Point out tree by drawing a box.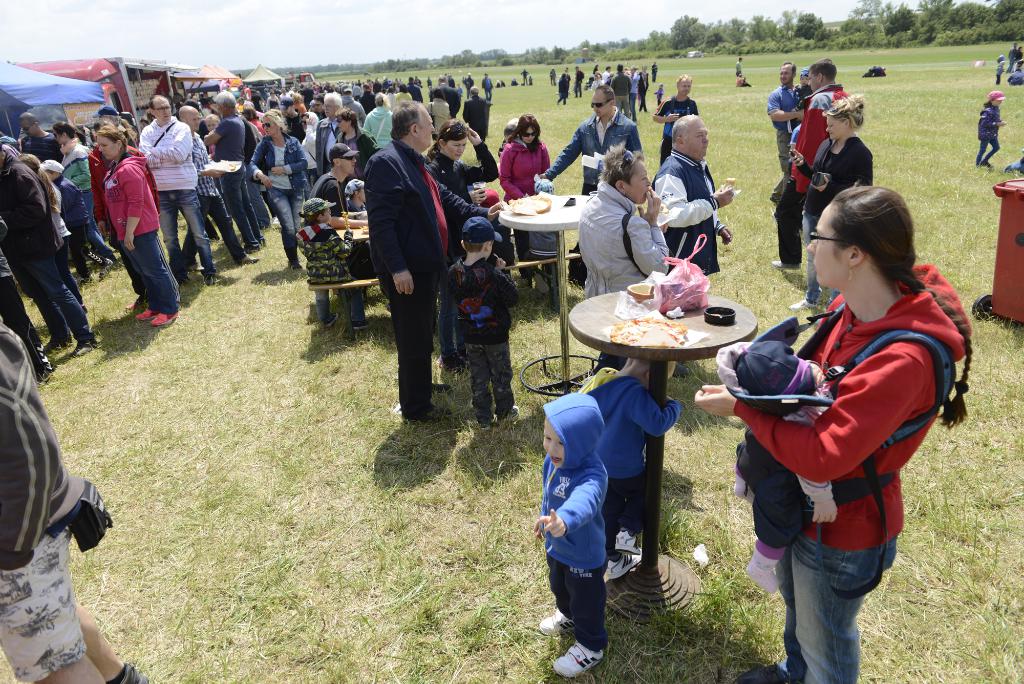
BBox(384, 56, 403, 73).
